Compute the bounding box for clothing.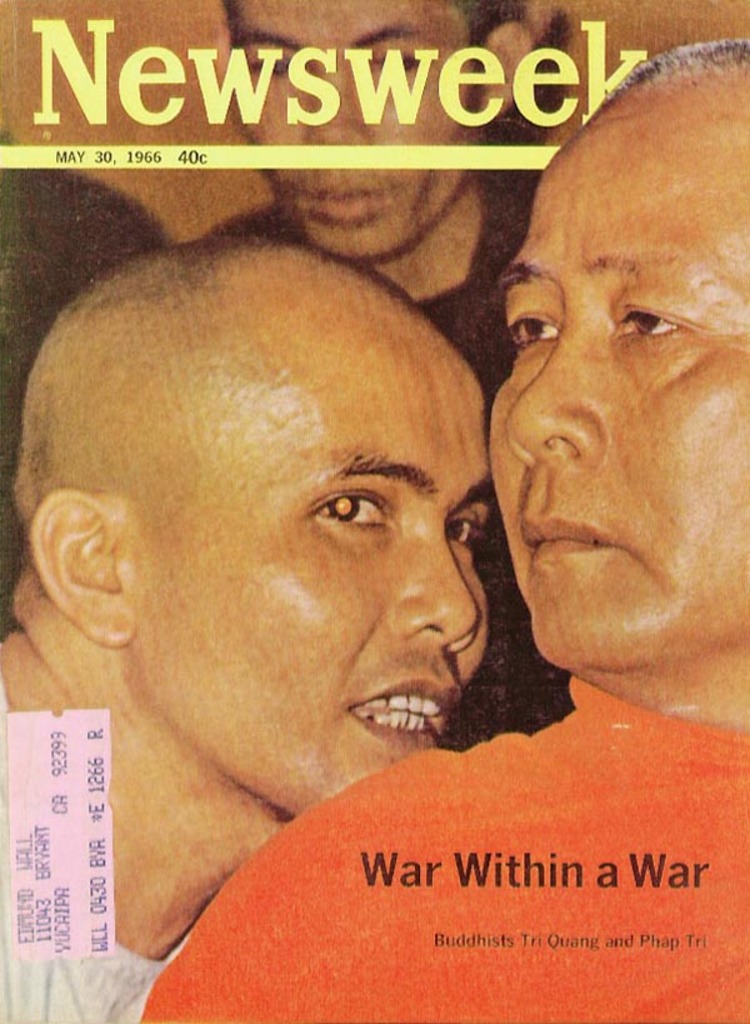
left=84, top=669, right=749, bottom=1001.
